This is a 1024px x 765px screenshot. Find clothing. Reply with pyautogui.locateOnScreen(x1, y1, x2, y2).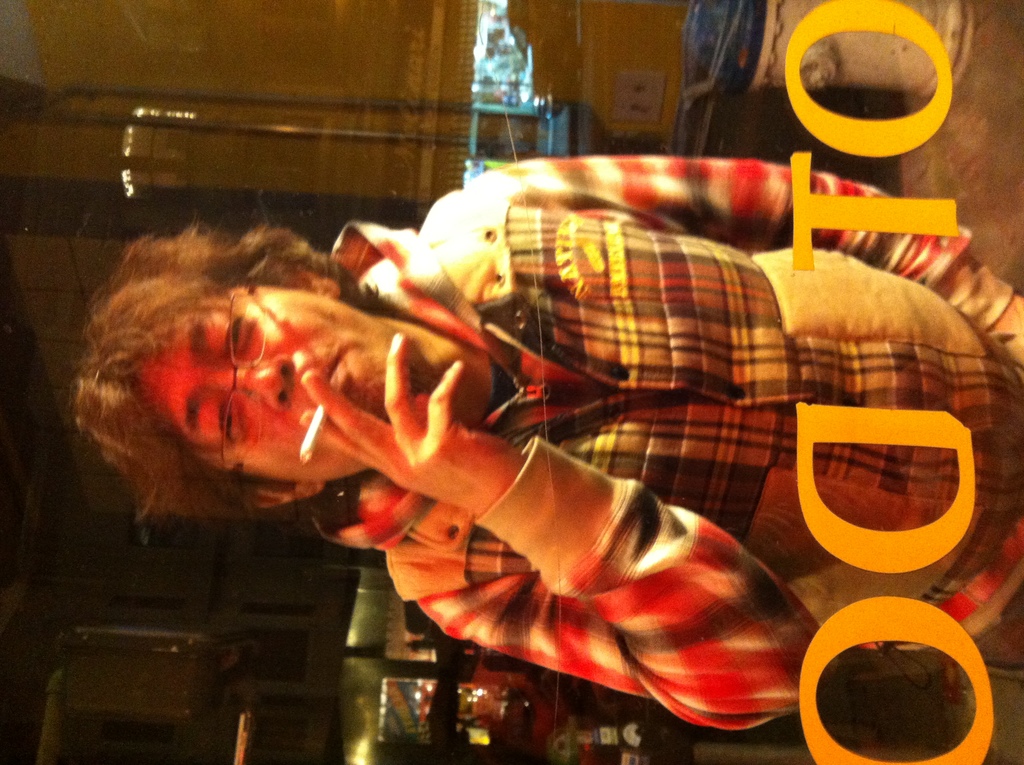
pyautogui.locateOnScreen(314, 152, 1023, 730).
